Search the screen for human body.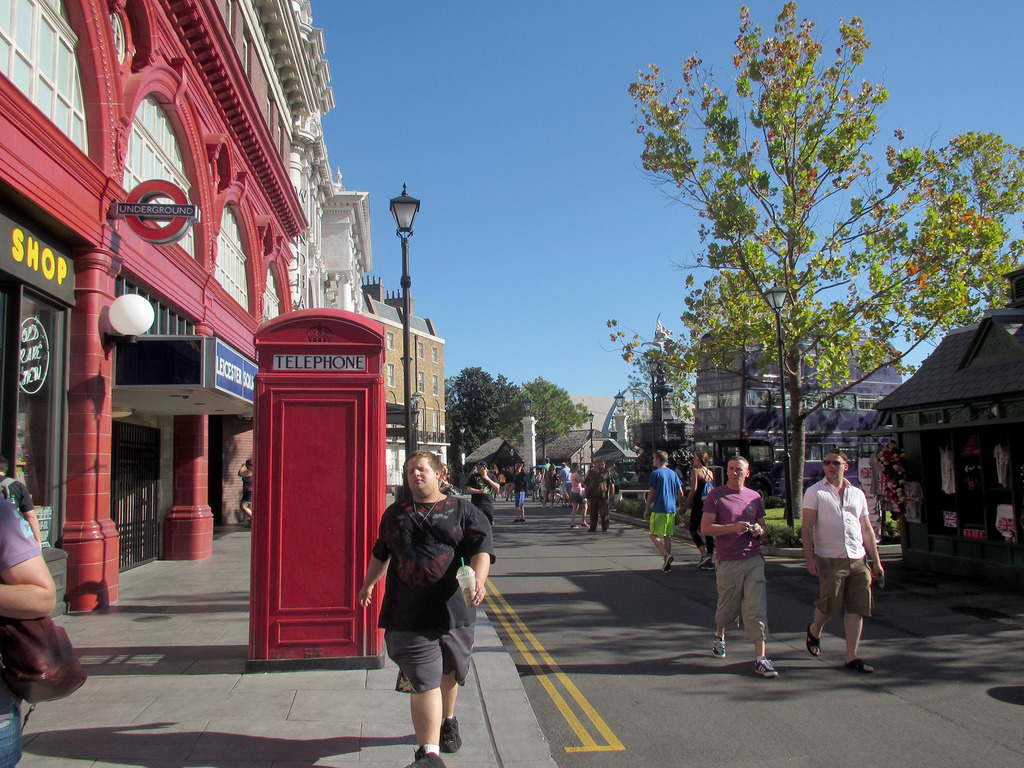
Found at (799,441,884,674).
